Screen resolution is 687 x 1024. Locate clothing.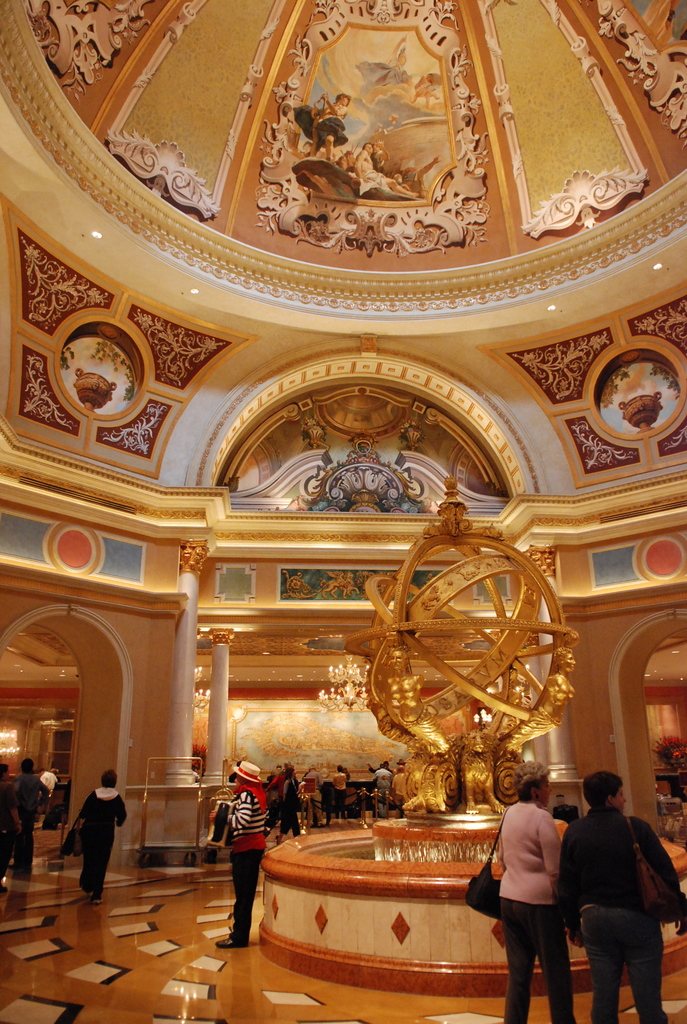
[16,774,40,835].
